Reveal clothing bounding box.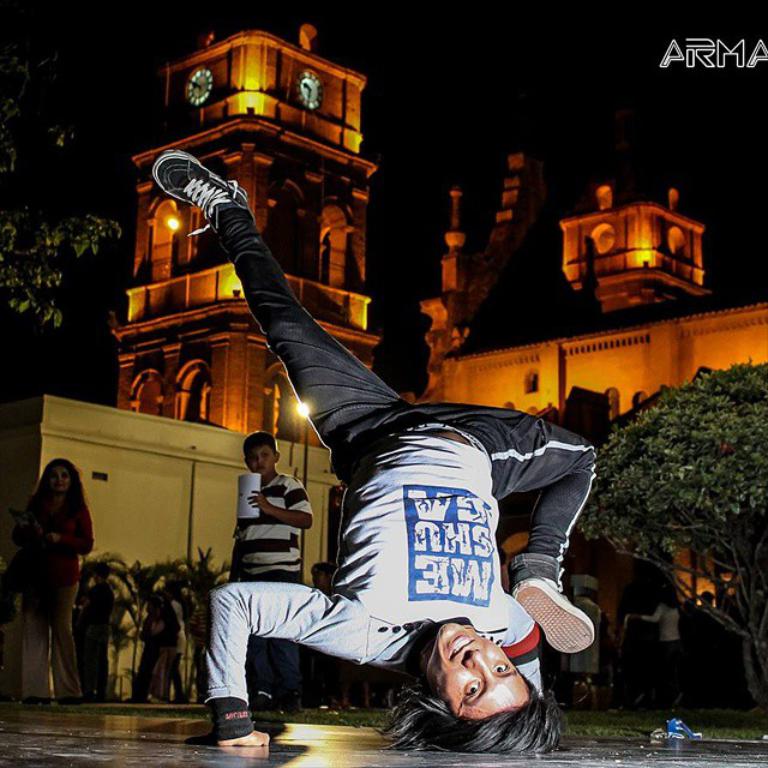
Revealed: BBox(197, 198, 599, 745).
